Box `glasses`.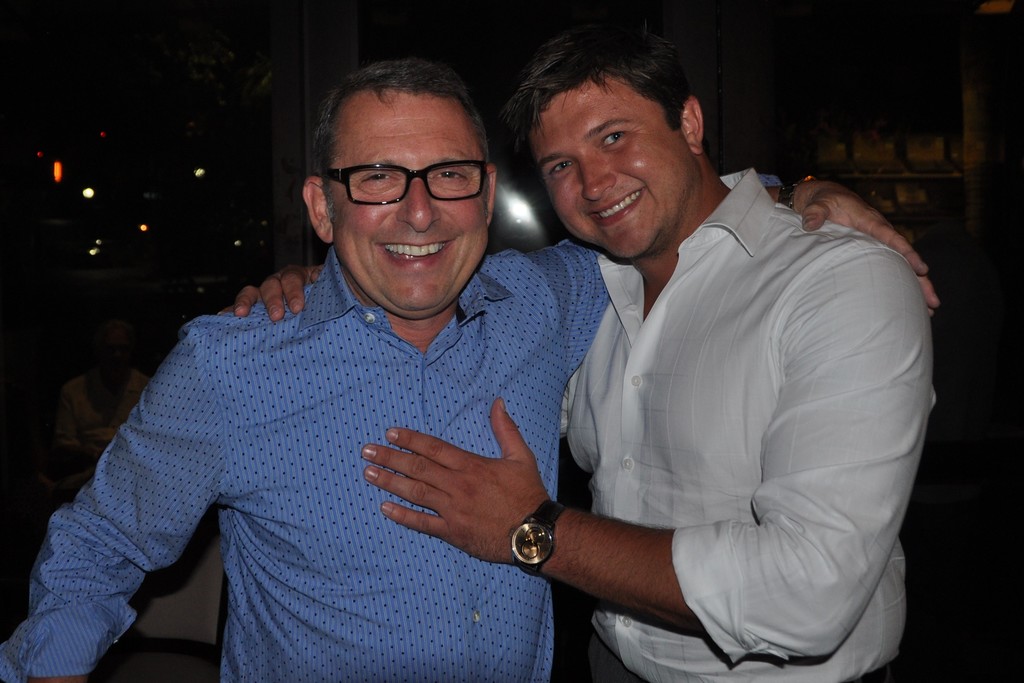
[310,162,489,207].
